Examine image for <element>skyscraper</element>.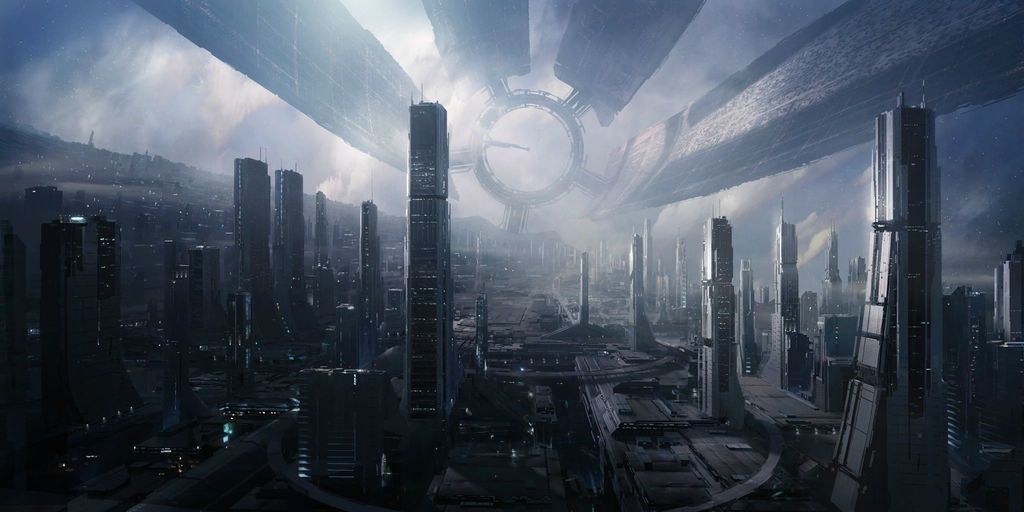
Examination result: {"x1": 771, "y1": 211, "x2": 817, "y2": 396}.
